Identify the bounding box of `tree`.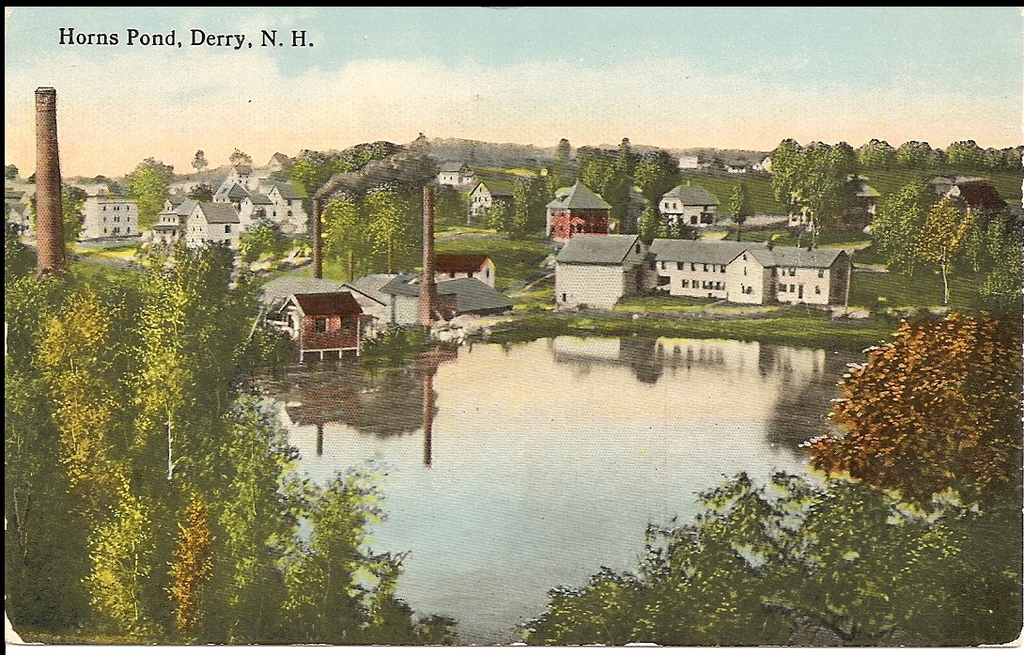
pyautogui.locateOnScreen(542, 140, 574, 190).
